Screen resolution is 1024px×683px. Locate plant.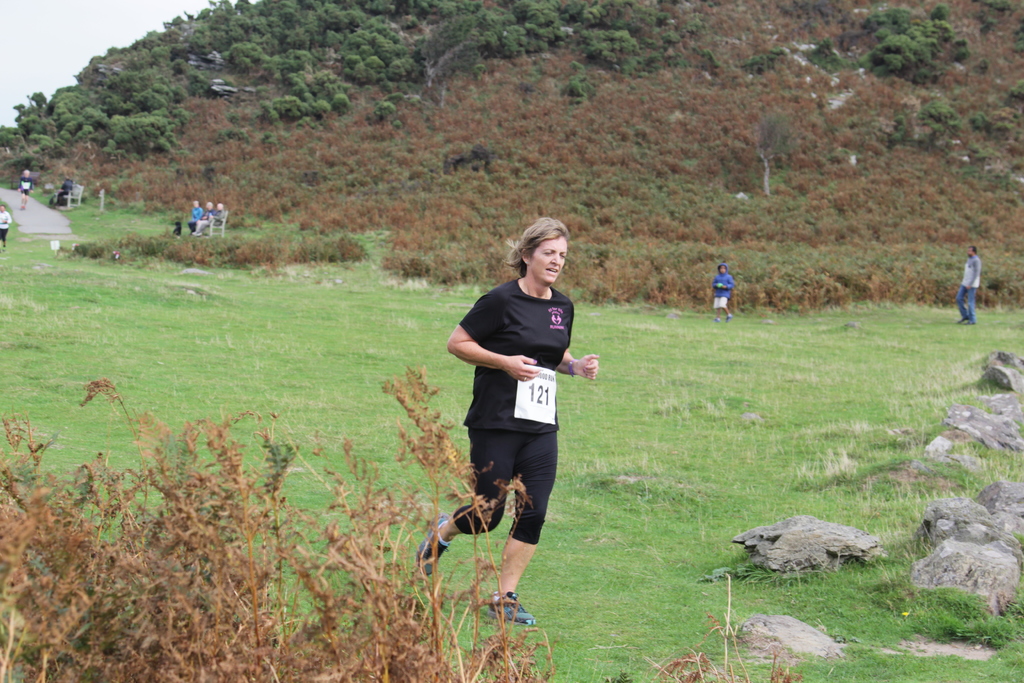
(x1=924, y1=90, x2=965, y2=140).
